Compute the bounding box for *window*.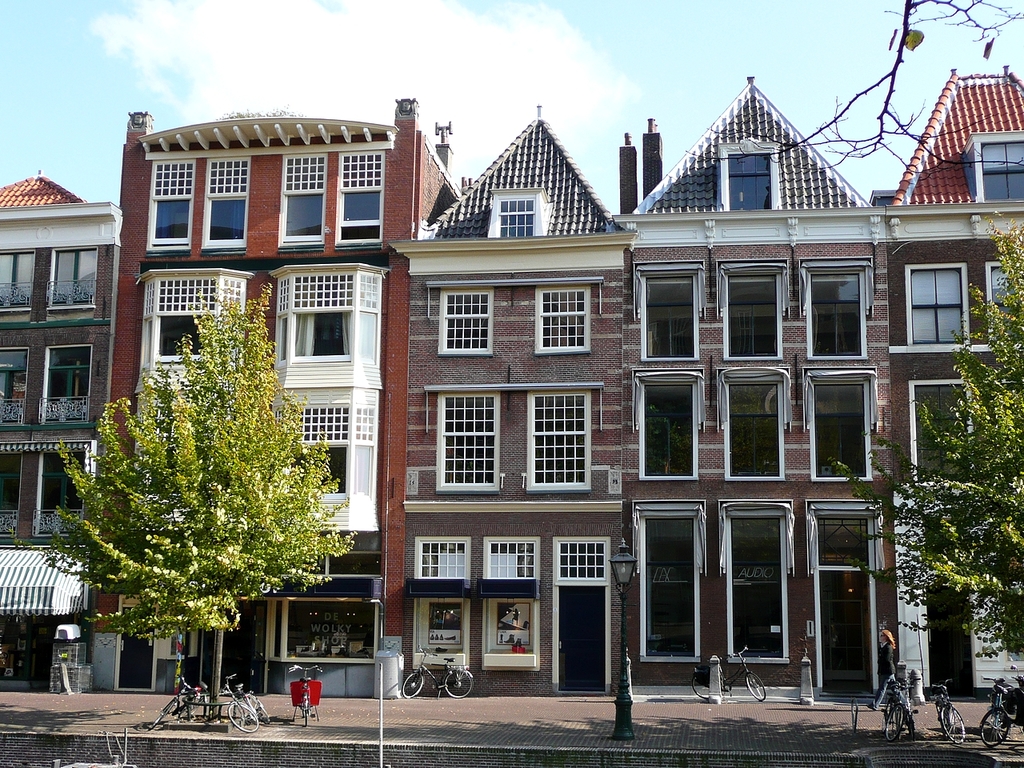
locate(0, 345, 35, 427).
